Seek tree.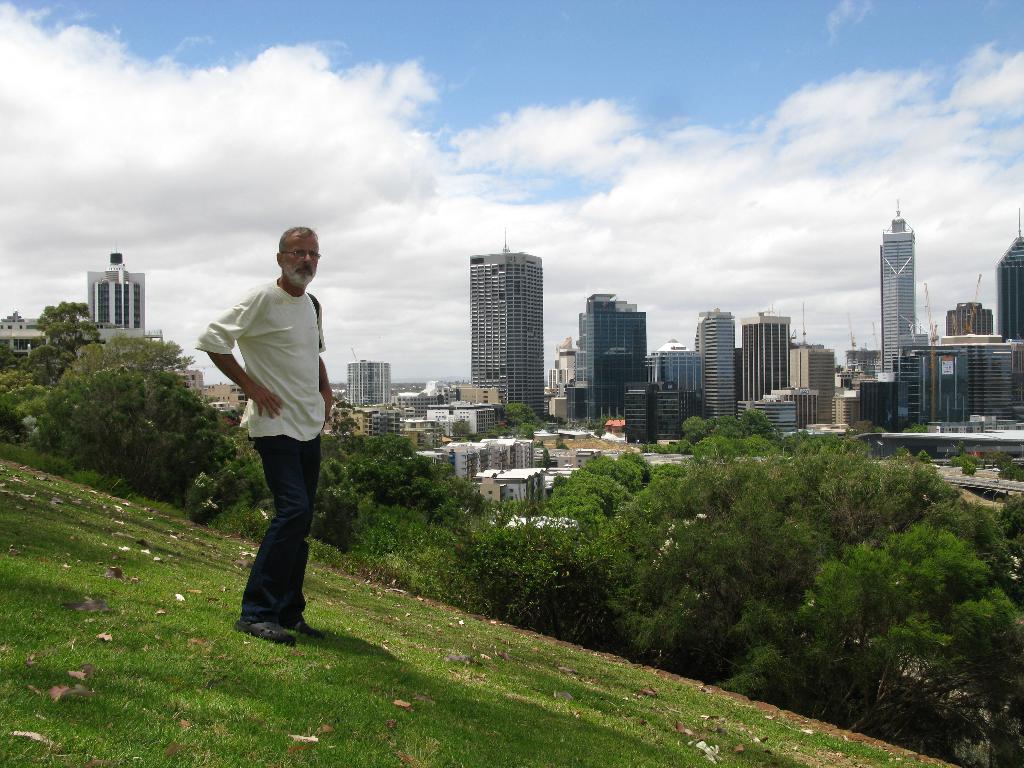
bbox(554, 435, 568, 450).
